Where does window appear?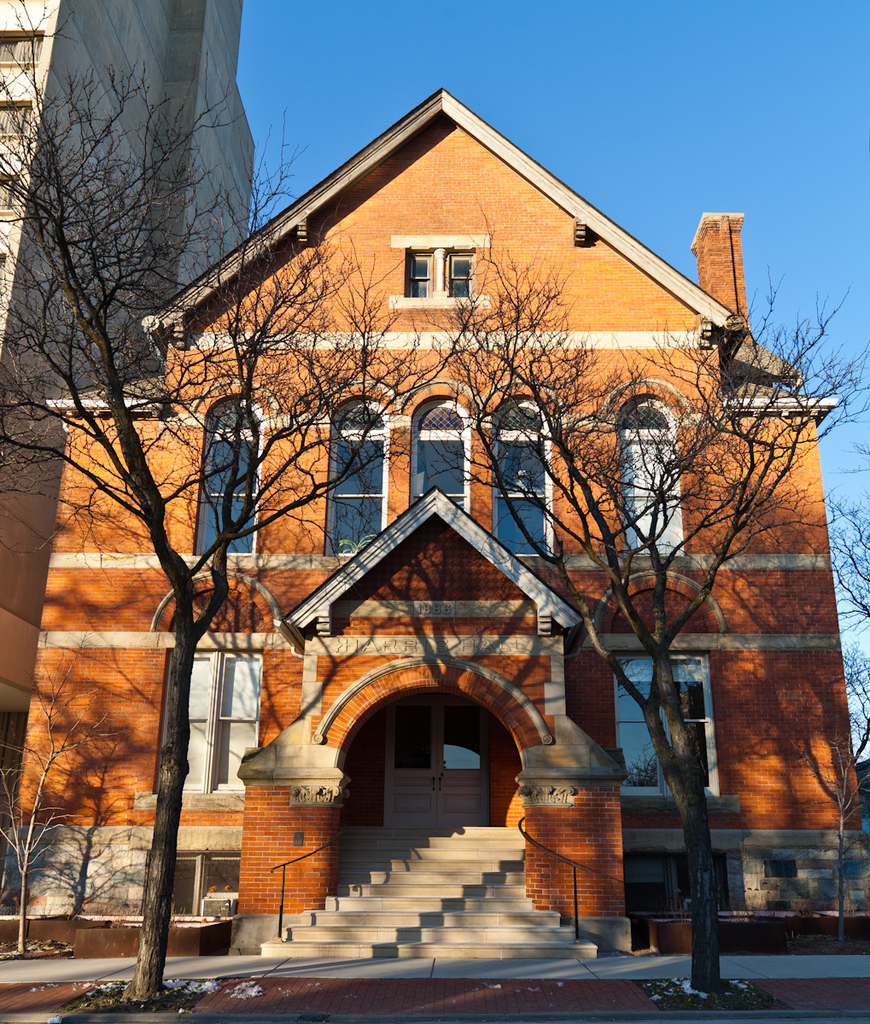
Appears at BBox(0, 170, 26, 219).
